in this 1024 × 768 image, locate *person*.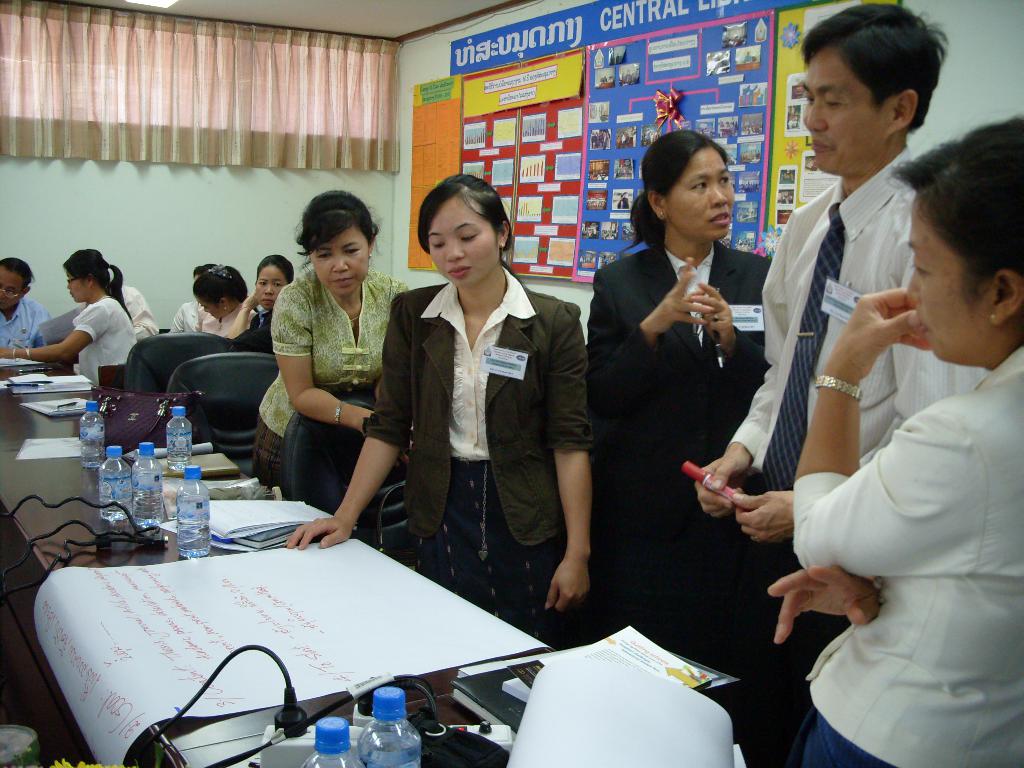
Bounding box: [0, 248, 139, 387].
